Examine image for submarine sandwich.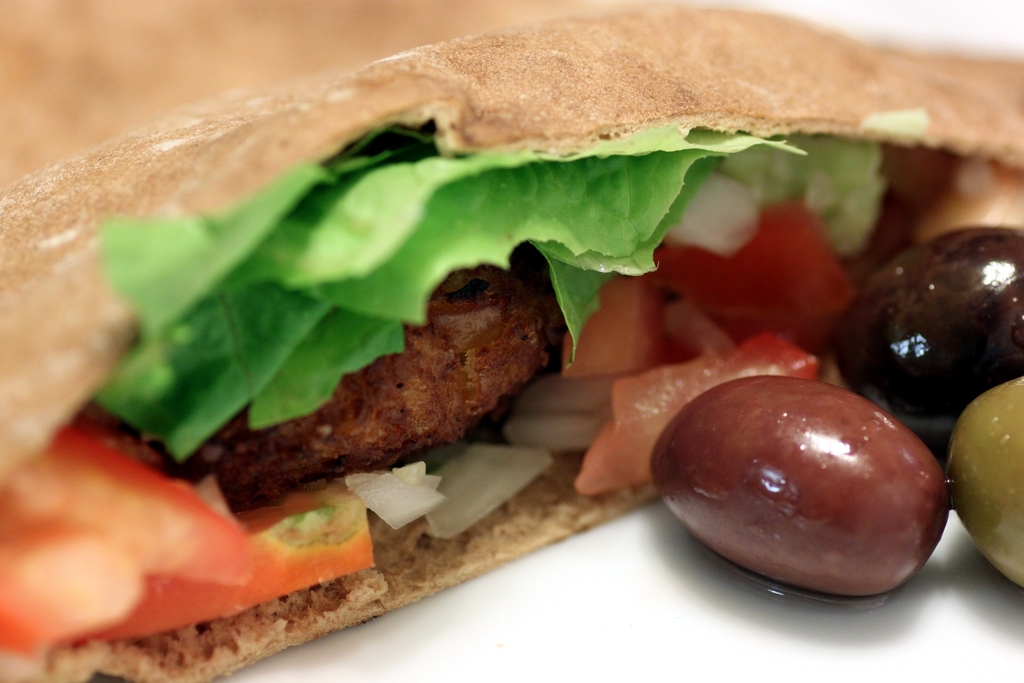
Examination result: bbox=[81, 13, 941, 650].
